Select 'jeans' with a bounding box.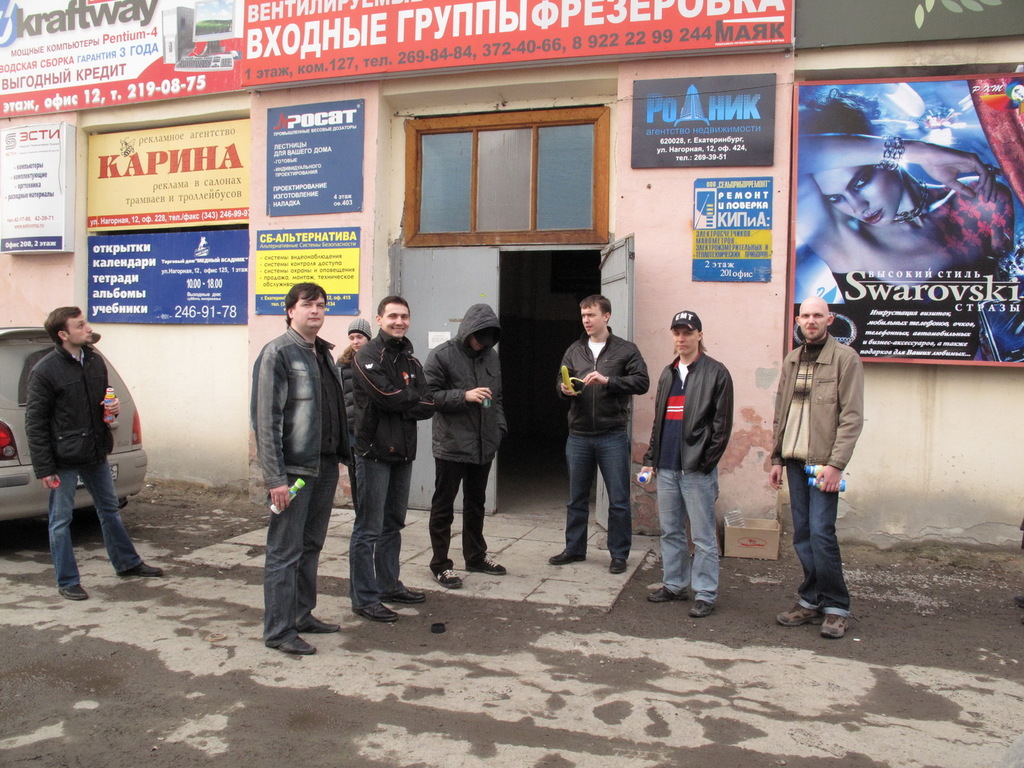
x1=32, y1=455, x2=126, y2=592.
